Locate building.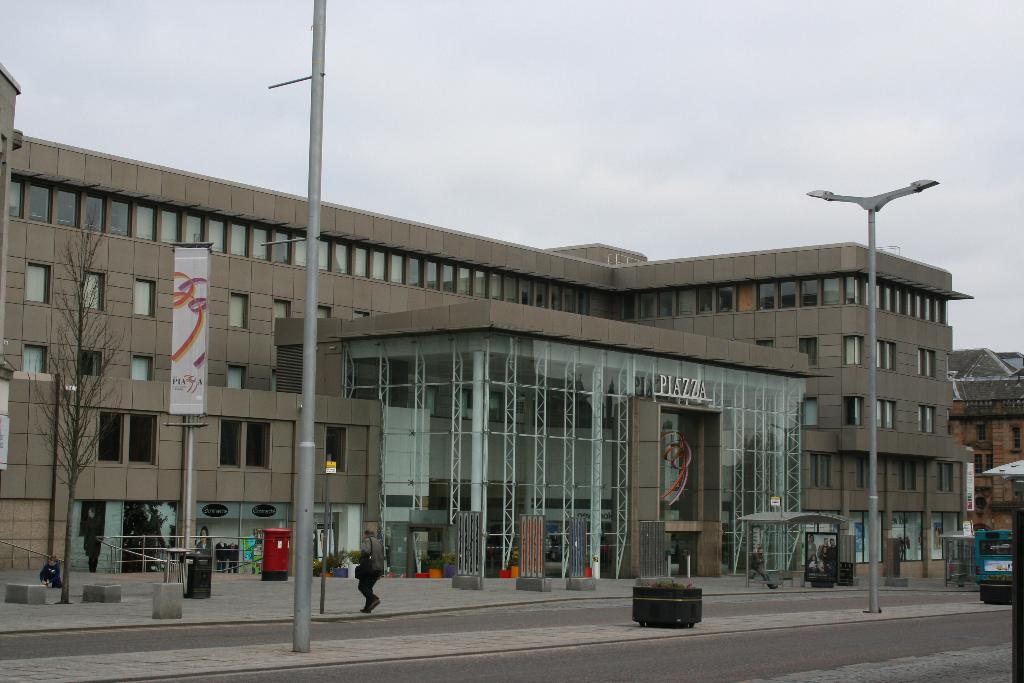
Bounding box: crop(0, 63, 973, 586).
